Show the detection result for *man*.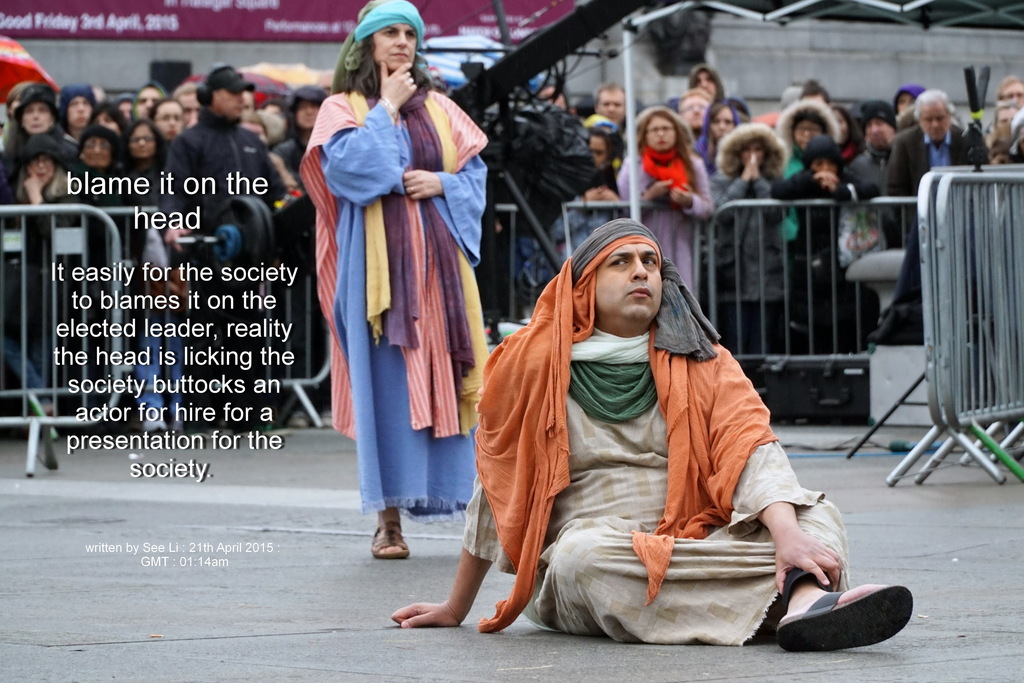
x1=678 y1=88 x2=708 y2=134.
